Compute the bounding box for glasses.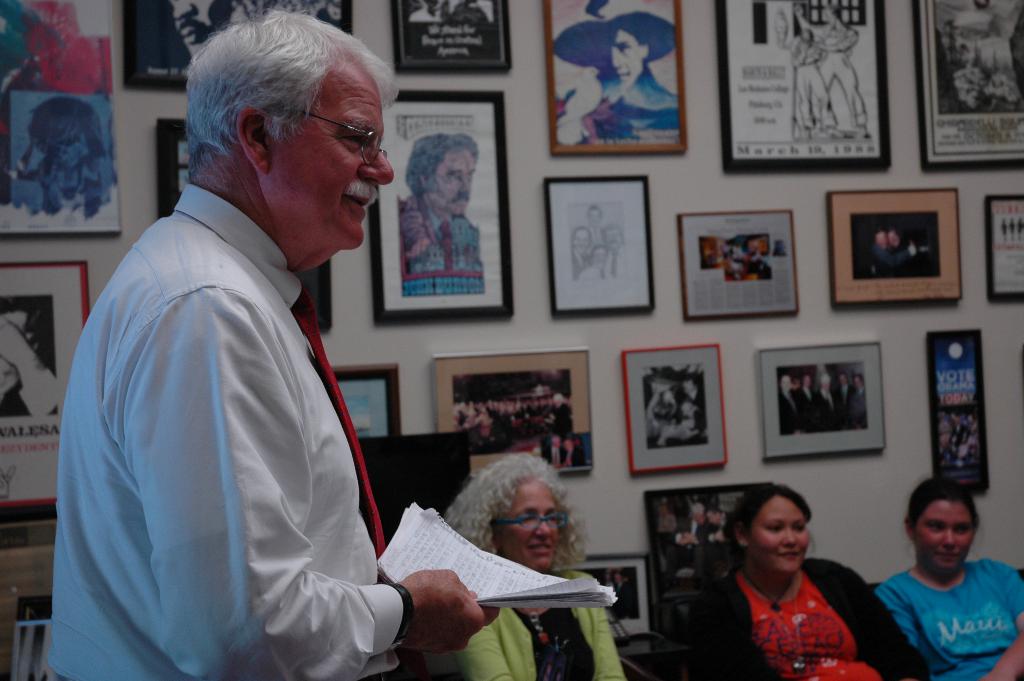
<region>284, 108, 388, 174</region>.
